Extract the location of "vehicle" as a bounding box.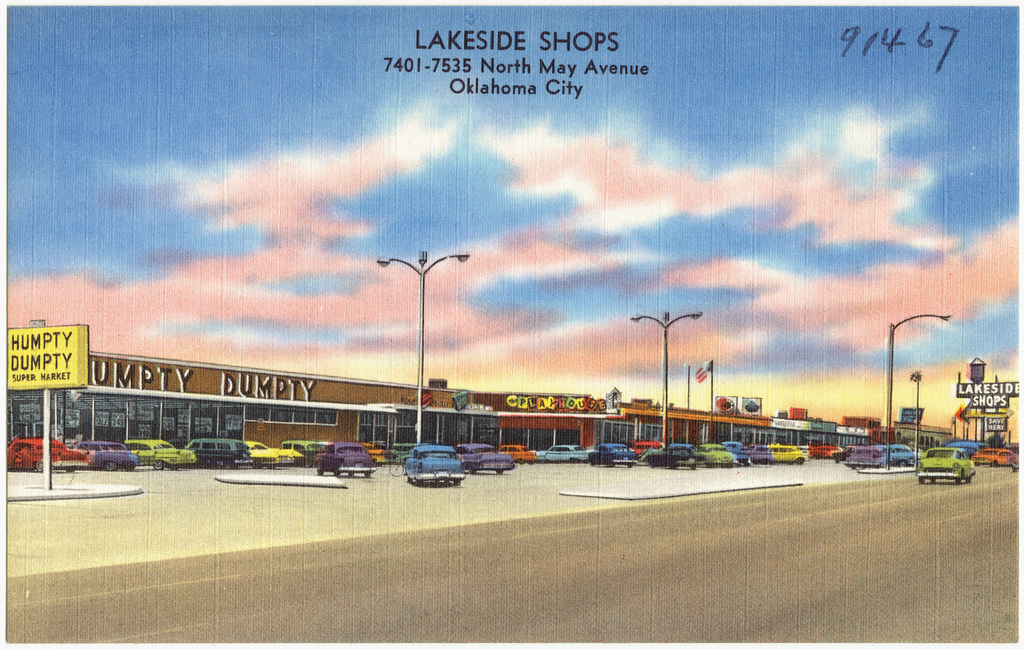
(276, 435, 325, 457).
